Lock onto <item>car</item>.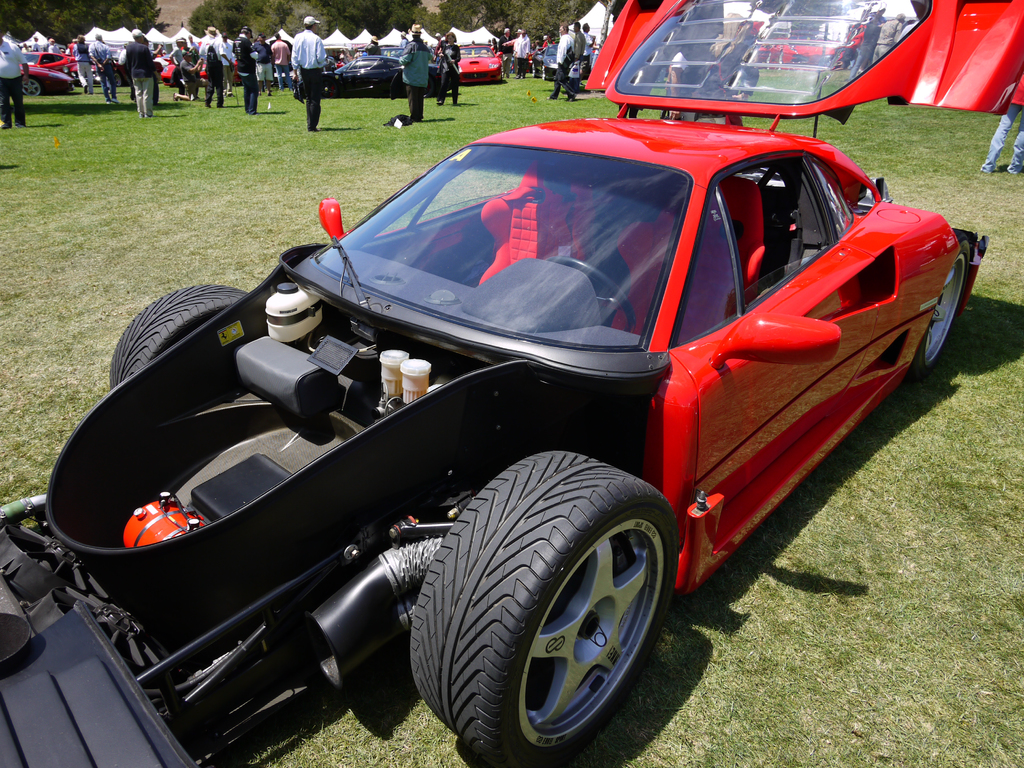
Locked: (x1=440, y1=40, x2=508, y2=84).
